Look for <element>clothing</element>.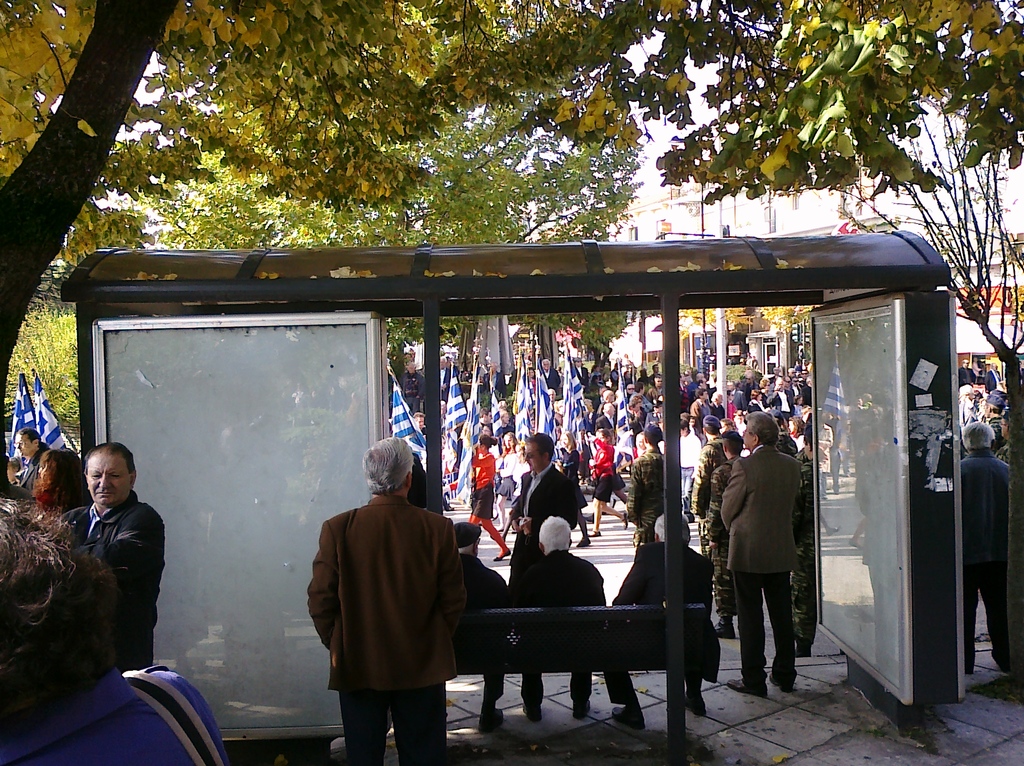
Found: x1=632 y1=444 x2=660 y2=553.
